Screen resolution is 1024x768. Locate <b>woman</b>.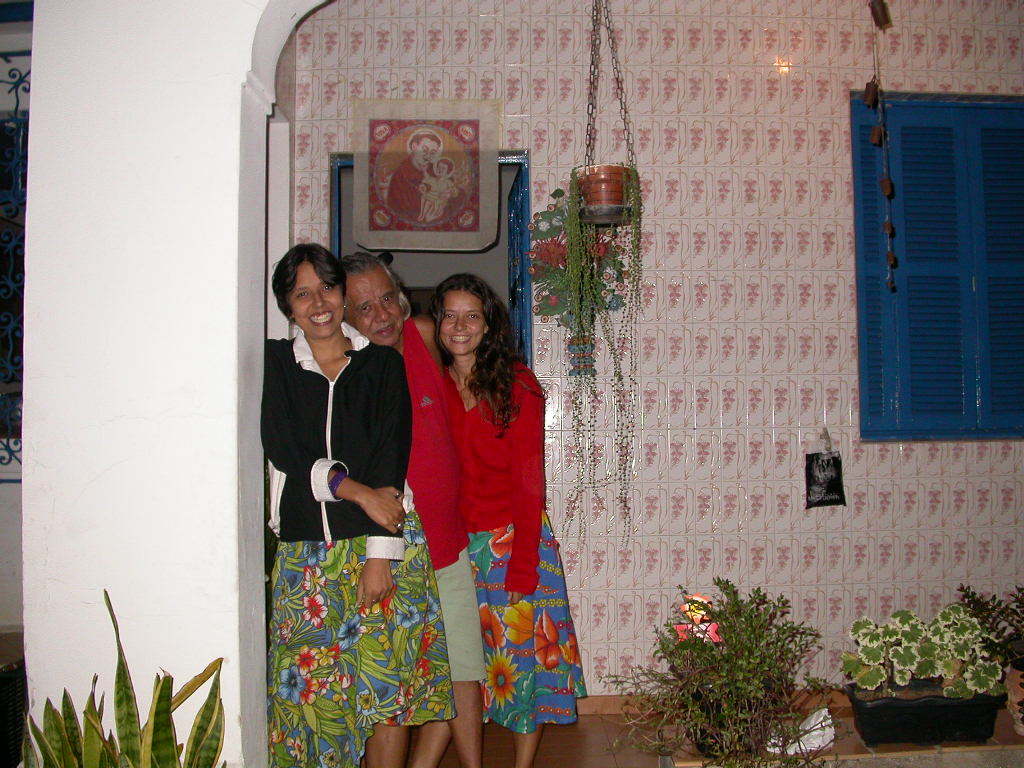
<bbox>262, 241, 453, 767</bbox>.
